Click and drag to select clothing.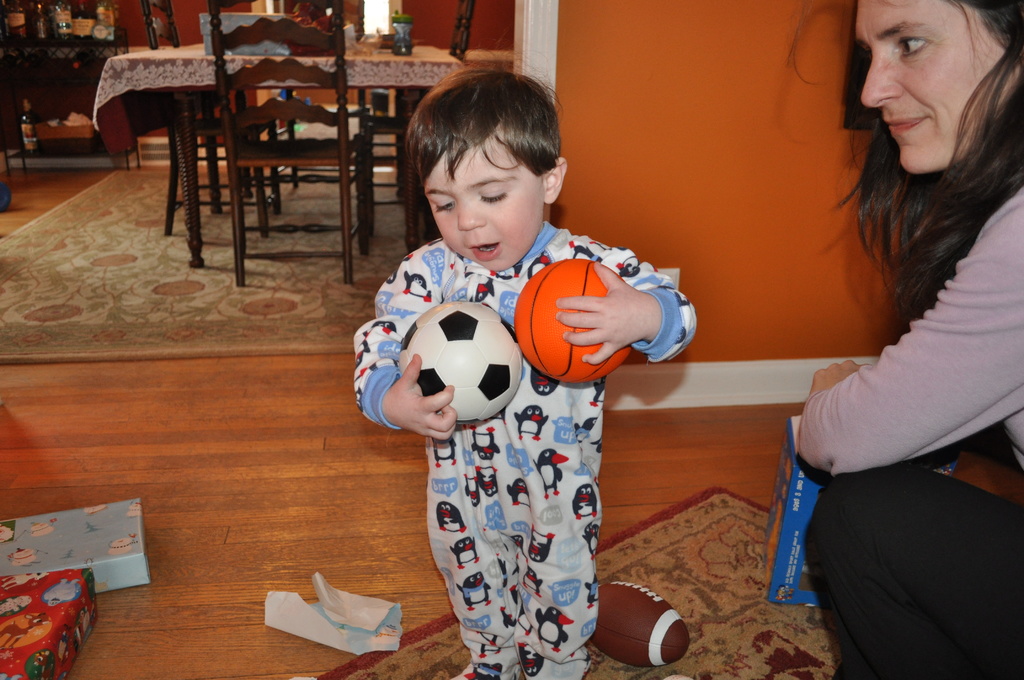
Selection: BBox(367, 217, 684, 645).
